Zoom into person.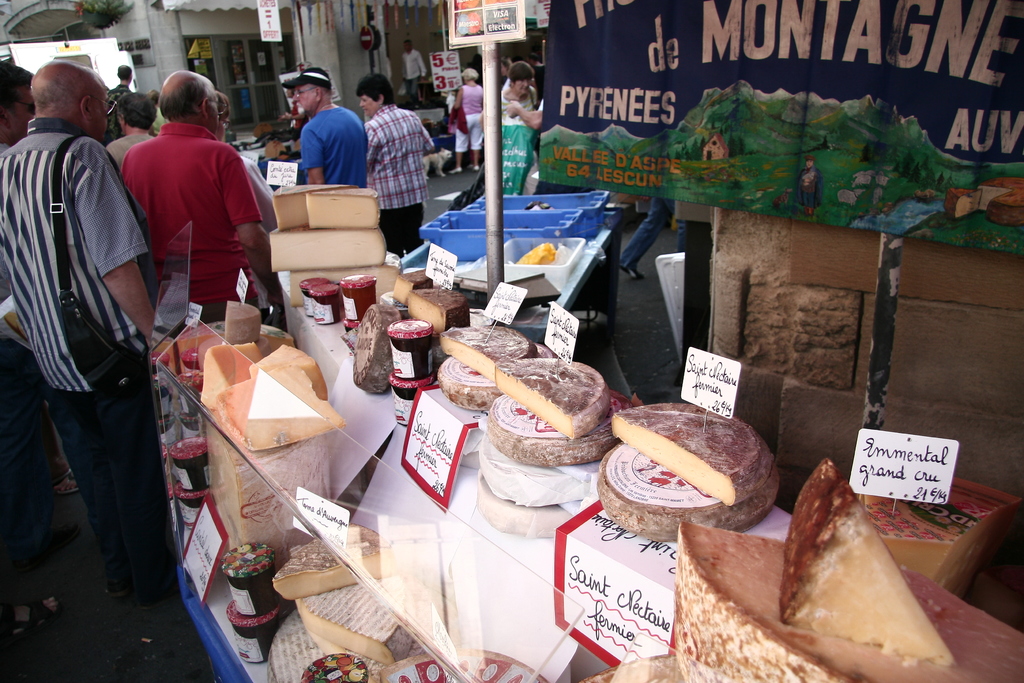
Zoom target: [x1=274, y1=73, x2=353, y2=189].
